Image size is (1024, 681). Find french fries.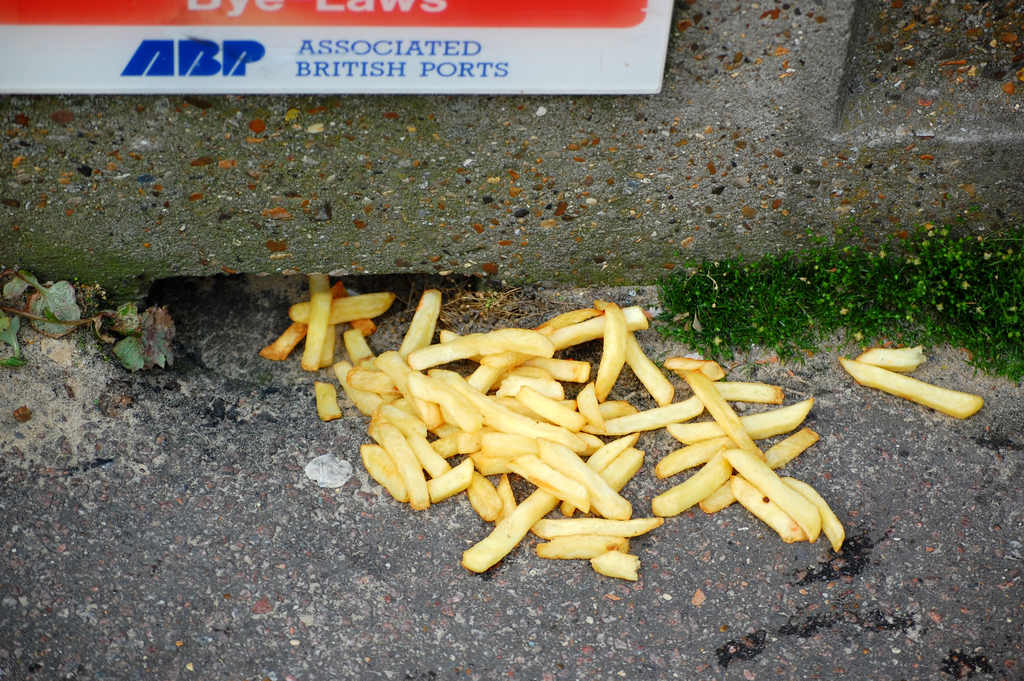
{"left": 496, "top": 371, "right": 564, "bottom": 398}.
